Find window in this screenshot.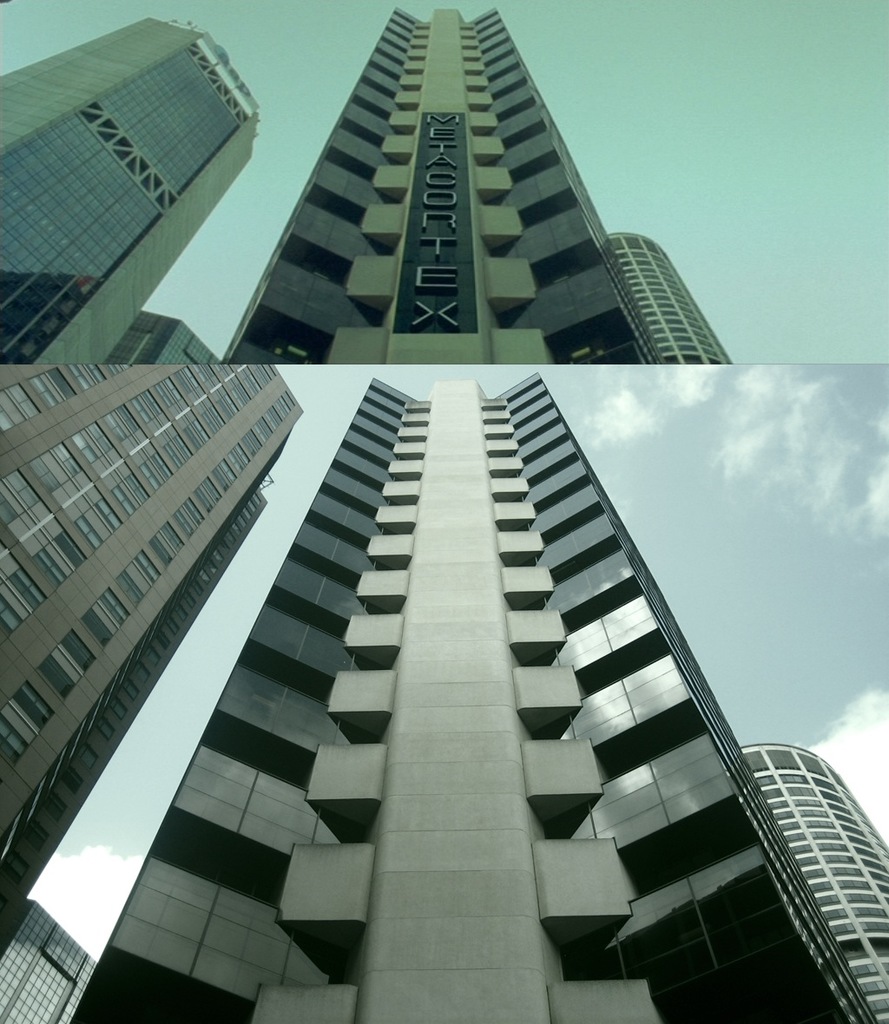
The bounding box for window is (x1=70, y1=361, x2=106, y2=391).
